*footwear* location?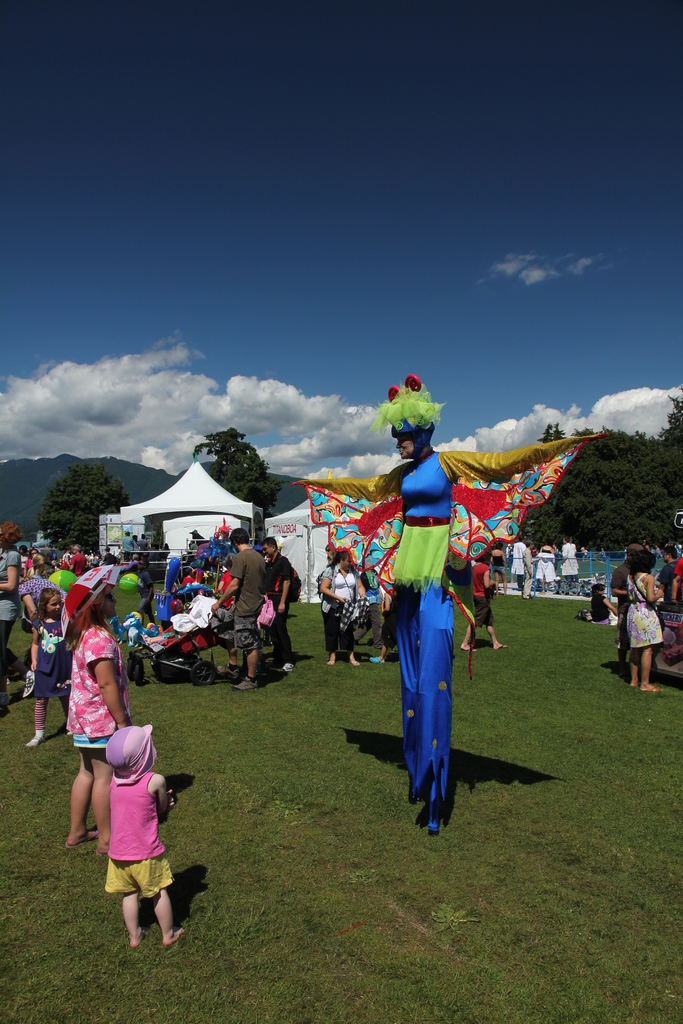
region(236, 672, 258, 693)
